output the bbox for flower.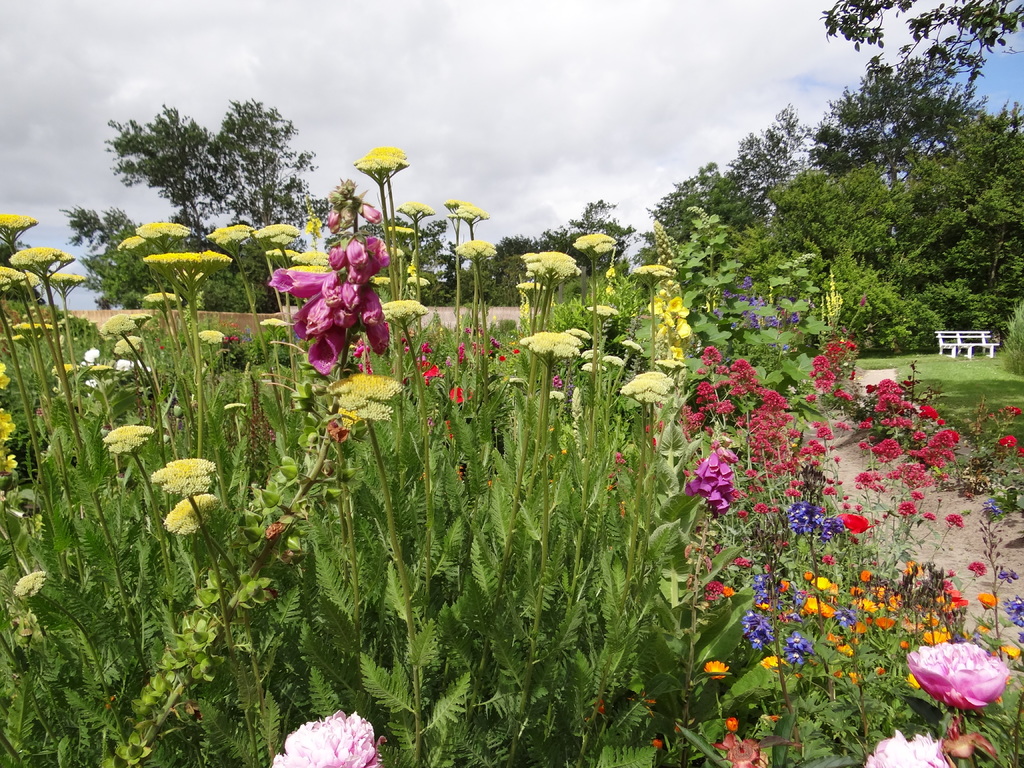
<region>726, 717, 735, 740</region>.
